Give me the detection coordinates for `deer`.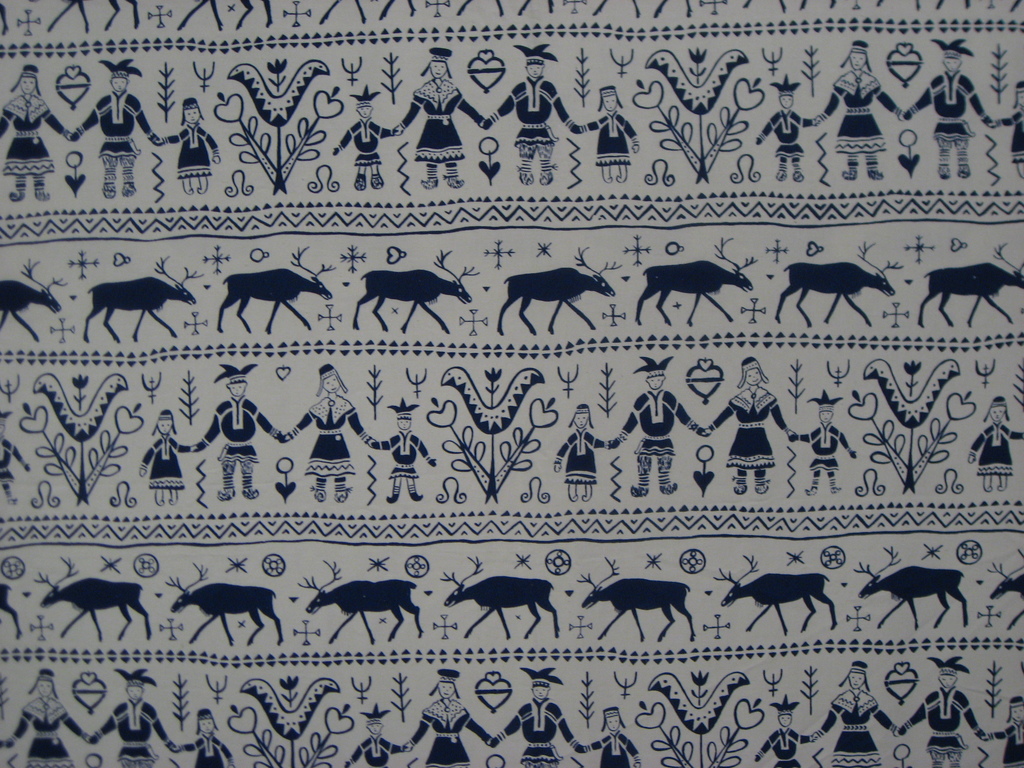
(723, 555, 833, 636).
